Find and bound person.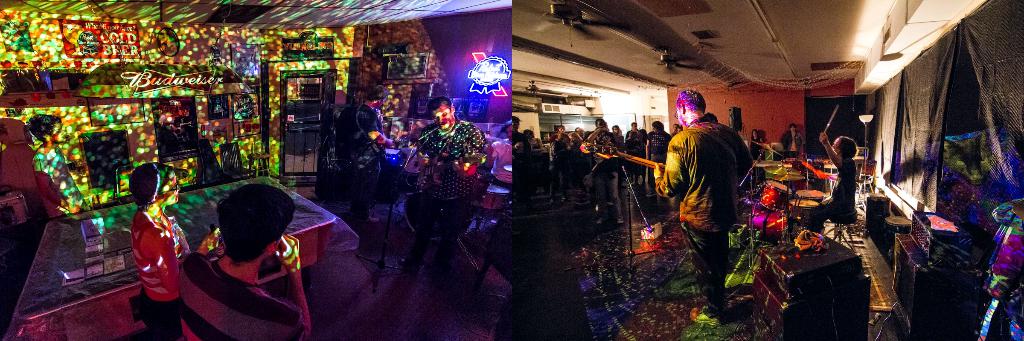
Bound: 513, 118, 518, 170.
